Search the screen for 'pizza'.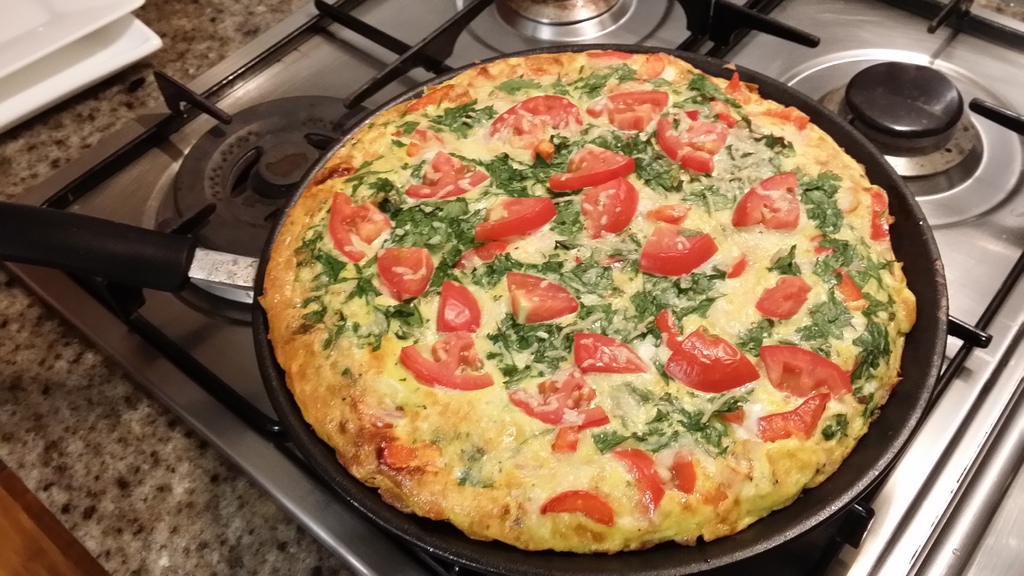
Found at l=234, t=52, r=919, b=543.
